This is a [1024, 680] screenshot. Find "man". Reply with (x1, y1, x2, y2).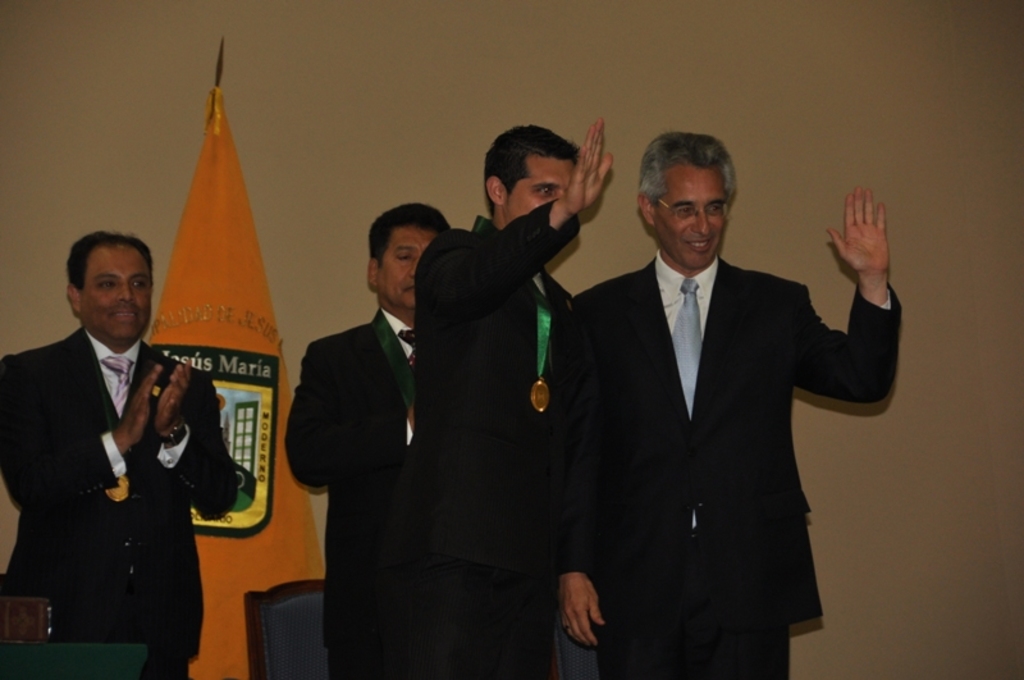
(280, 201, 454, 679).
